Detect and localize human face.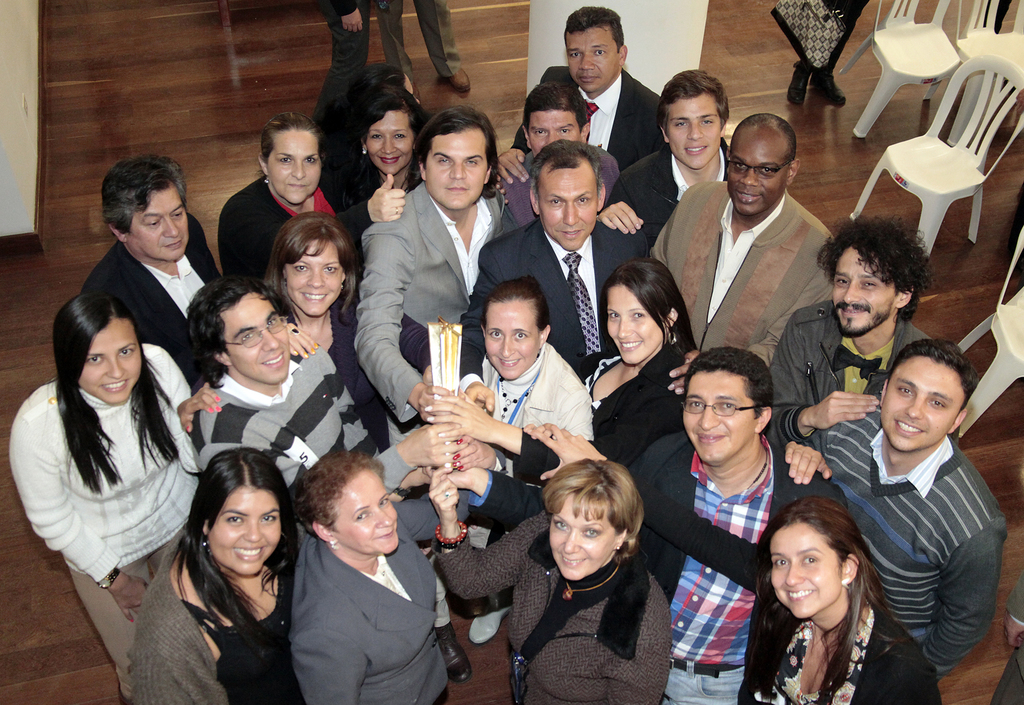
Localized at bbox=(538, 160, 598, 253).
